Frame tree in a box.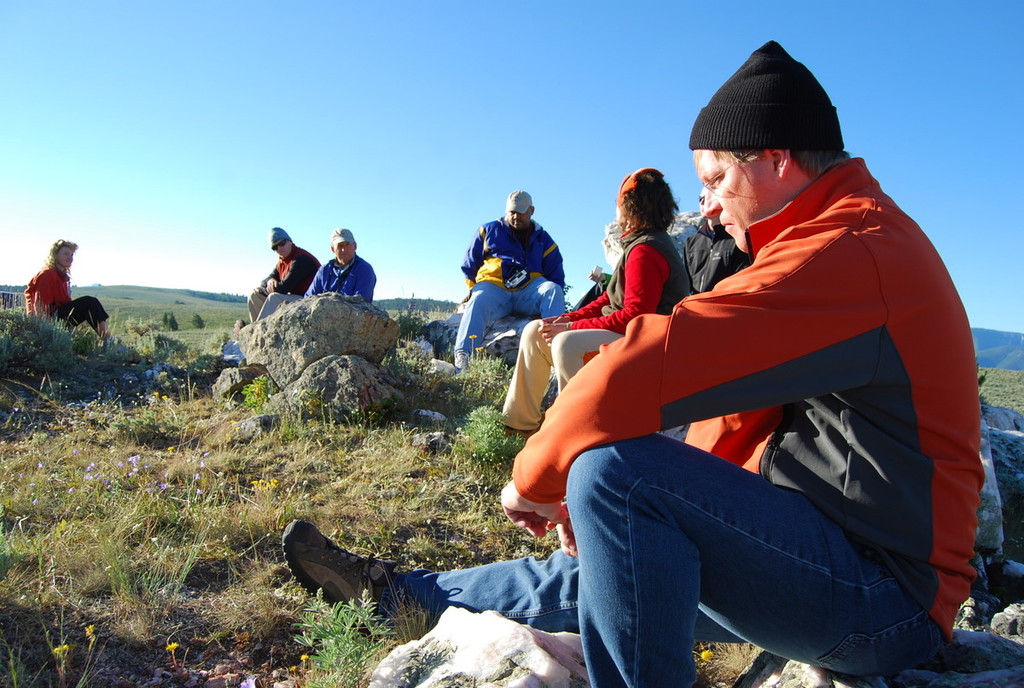
<box>190,313,207,329</box>.
